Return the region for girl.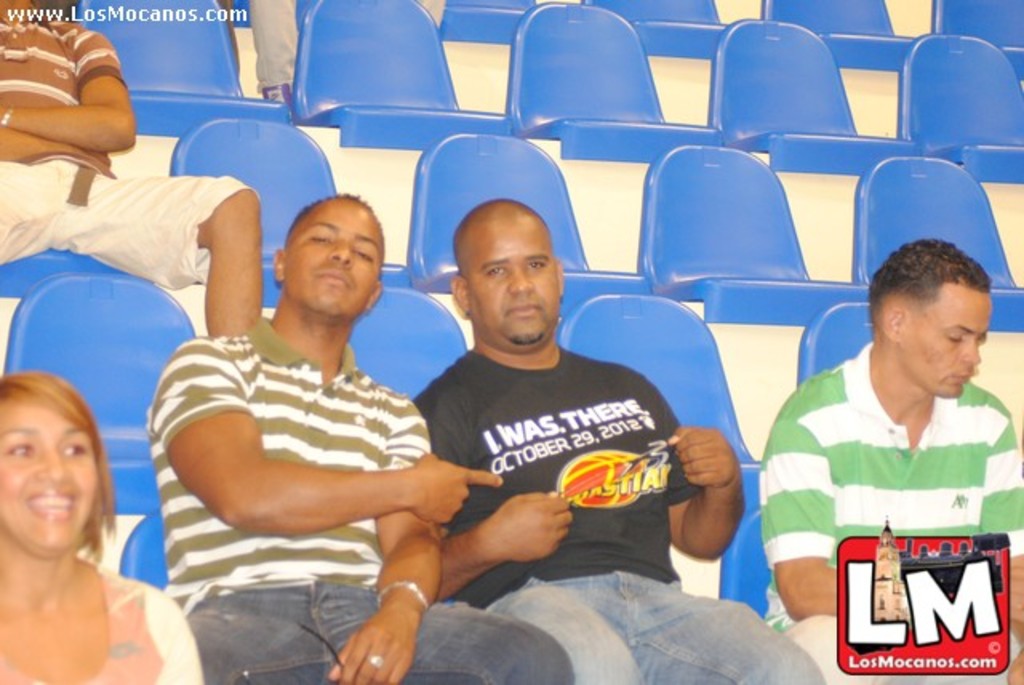
crop(5, 365, 213, 683).
